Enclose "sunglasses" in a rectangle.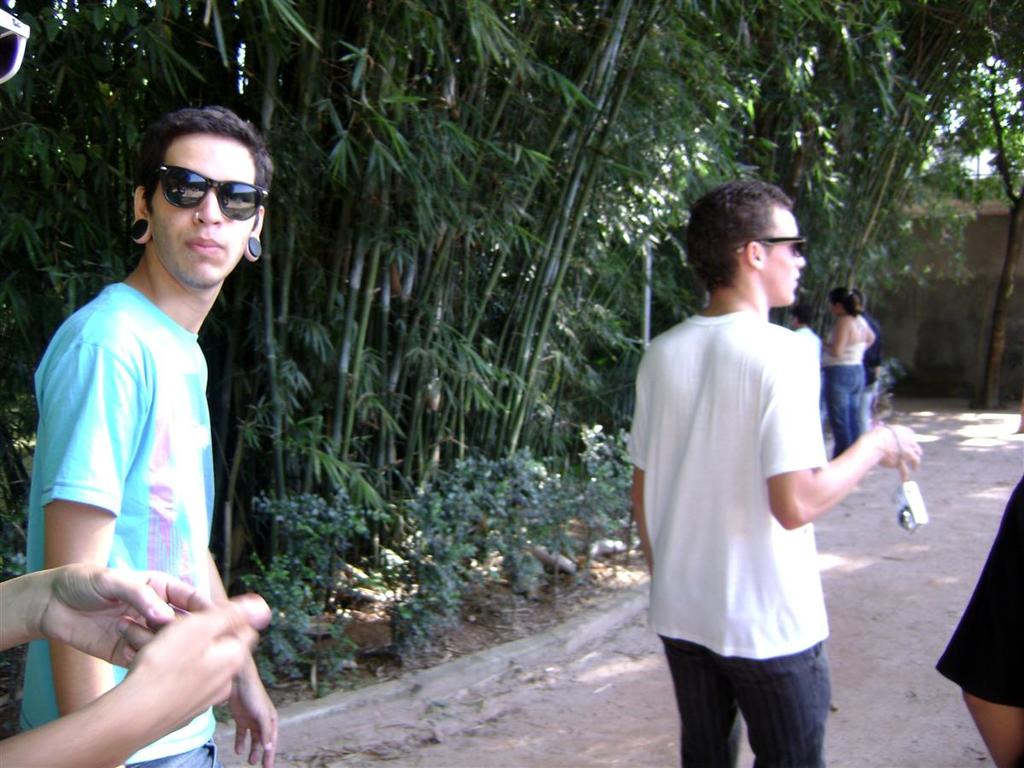
(x1=157, y1=164, x2=268, y2=223).
